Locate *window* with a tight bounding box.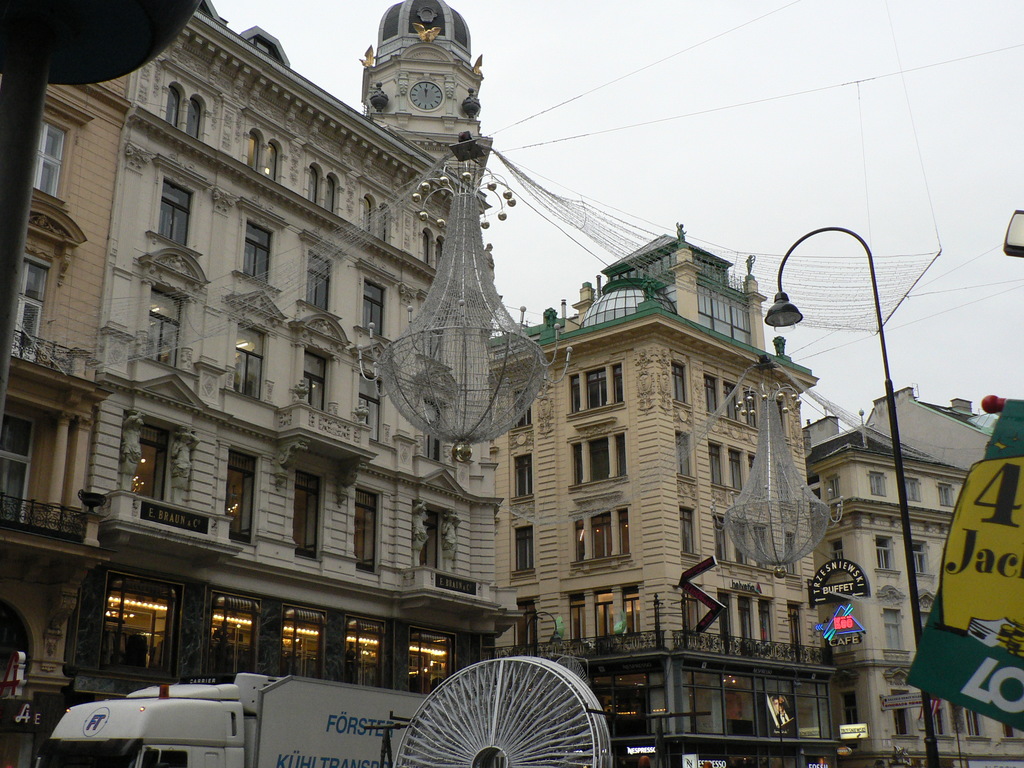
[706,516,773,570].
